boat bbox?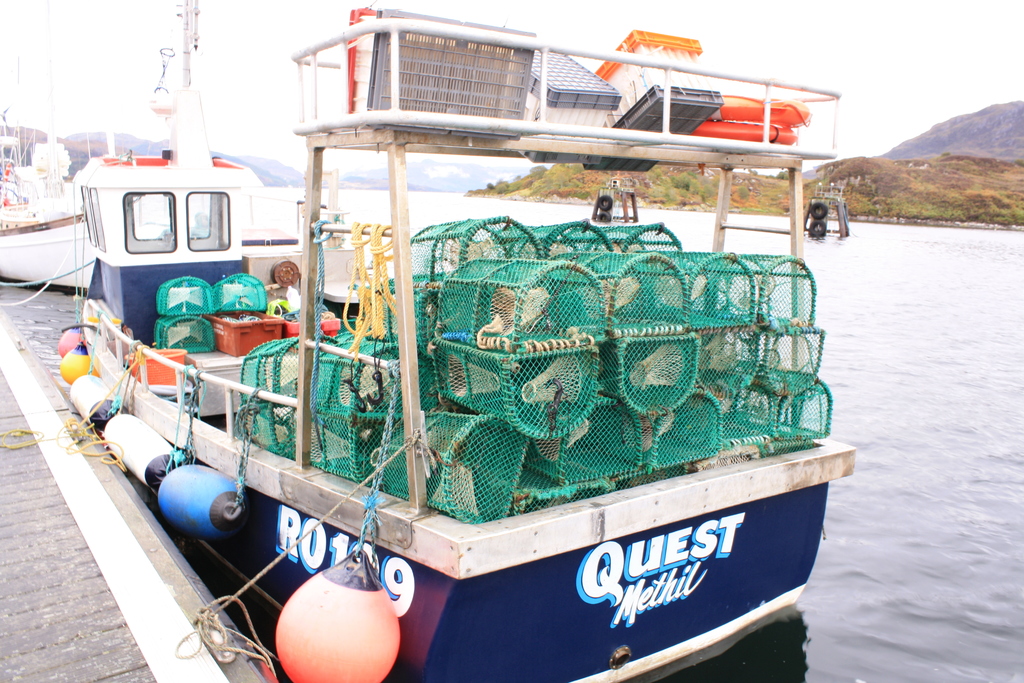
crop(0, 53, 117, 297)
